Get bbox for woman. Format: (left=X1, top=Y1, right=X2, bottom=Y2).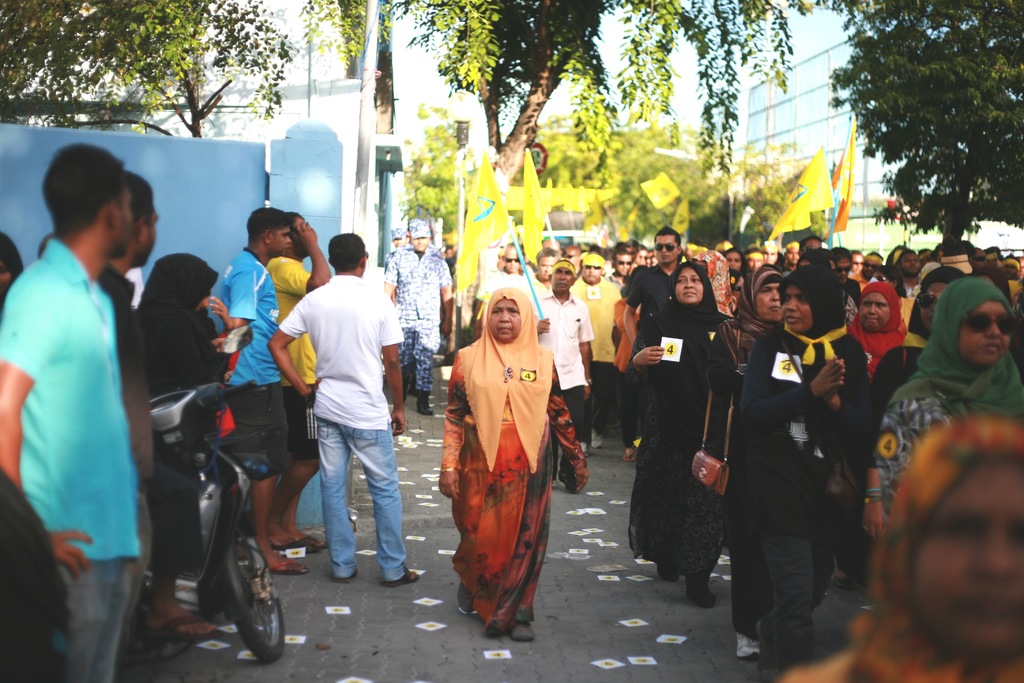
(left=841, top=266, right=915, bottom=392).
